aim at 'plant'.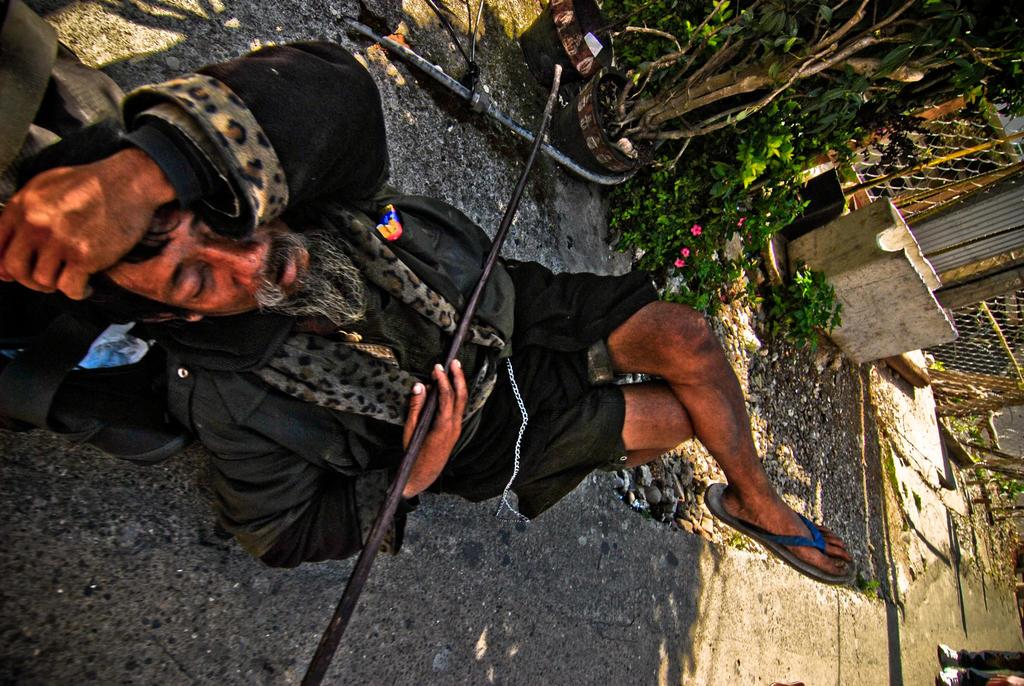
Aimed at rect(857, 573, 878, 598).
